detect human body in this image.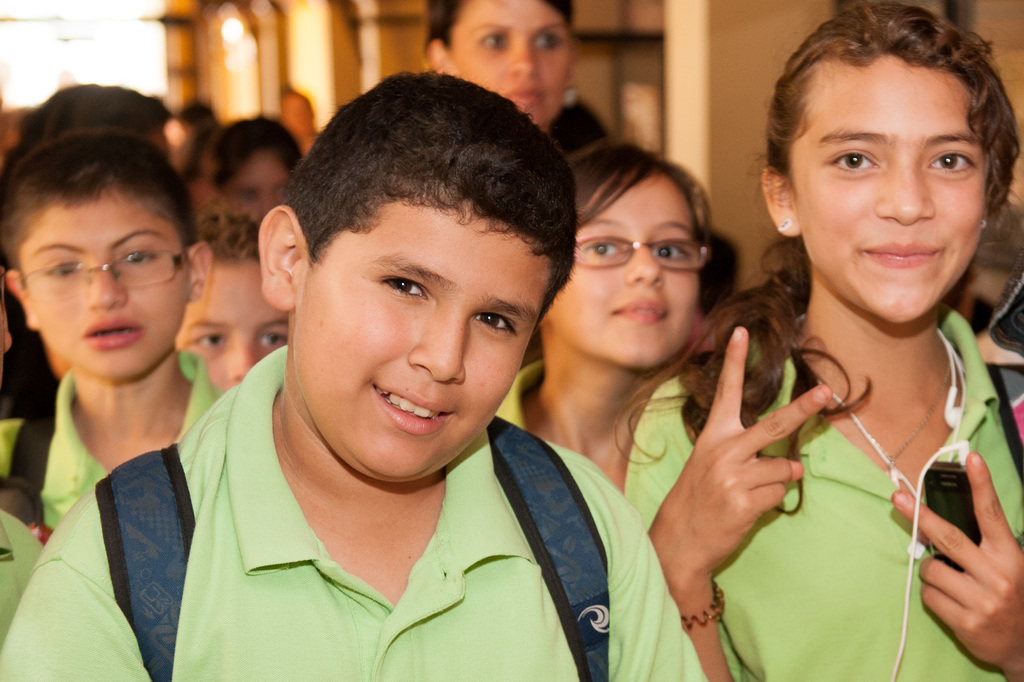
Detection: (x1=0, y1=355, x2=219, y2=631).
